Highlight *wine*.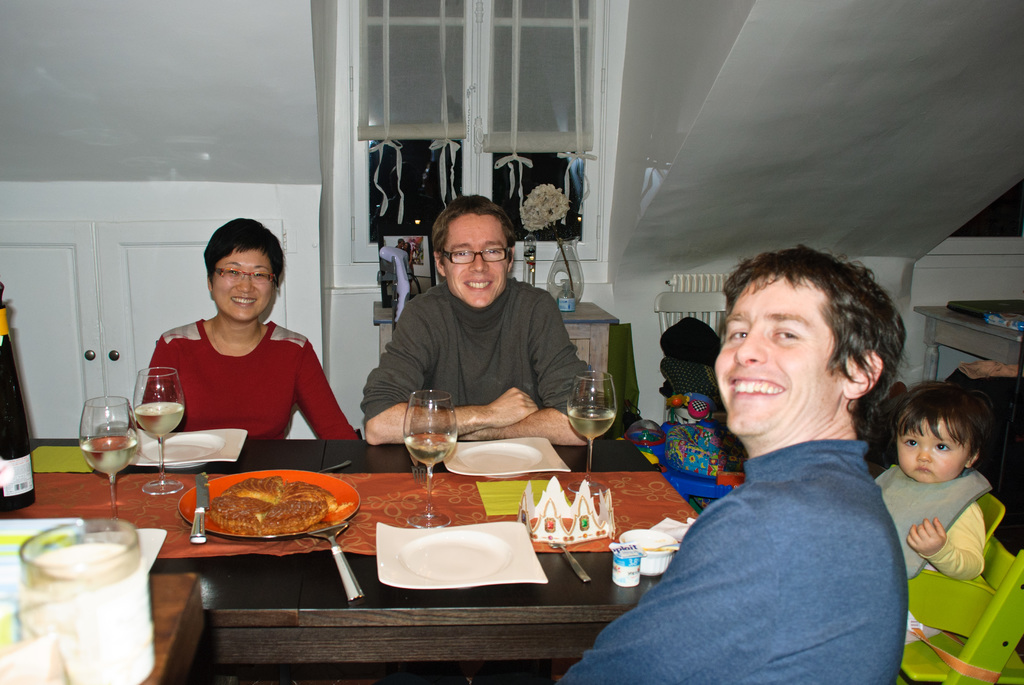
Highlighted region: [x1=136, y1=401, x2=184, y2=440].
